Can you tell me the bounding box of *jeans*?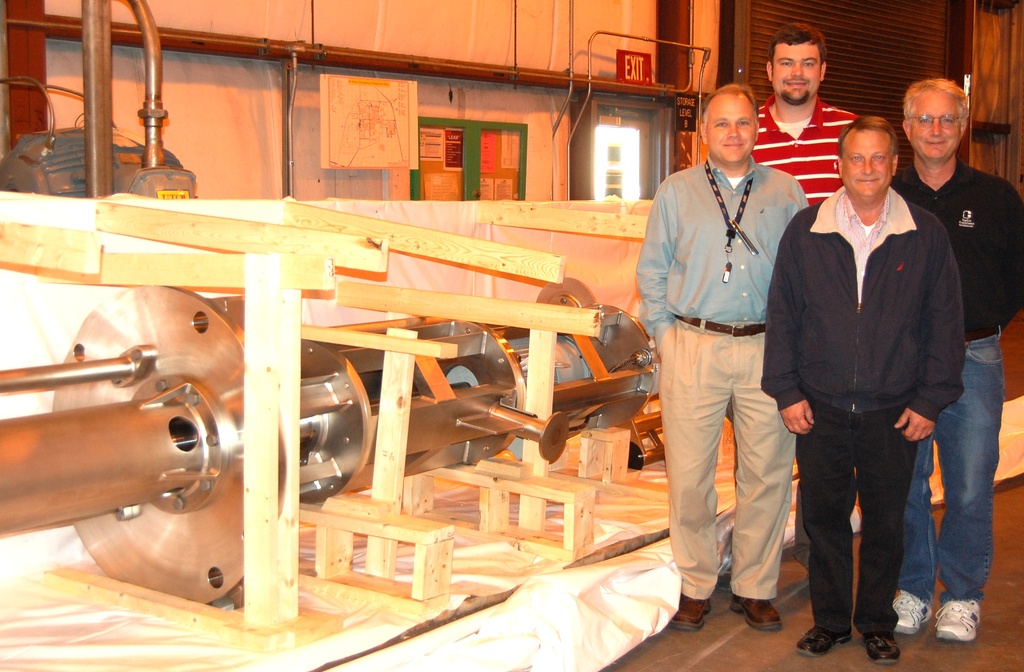
bbox=[891, 323, 1005, 606].
